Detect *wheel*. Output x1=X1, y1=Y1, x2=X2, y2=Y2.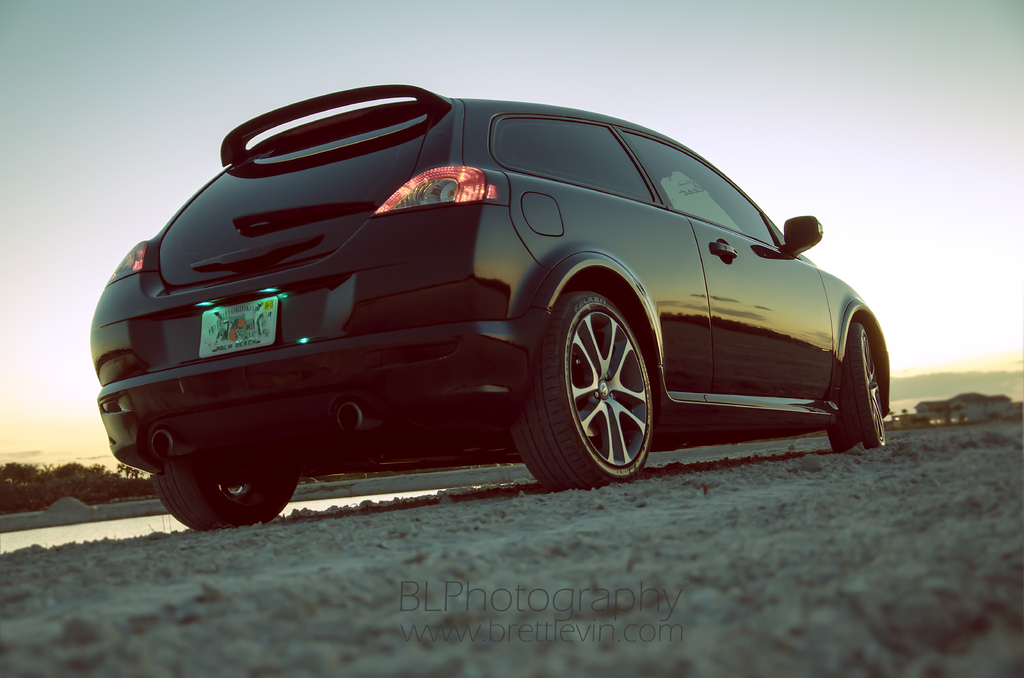
x1=824, y1=318, x2=884, y2=449.
